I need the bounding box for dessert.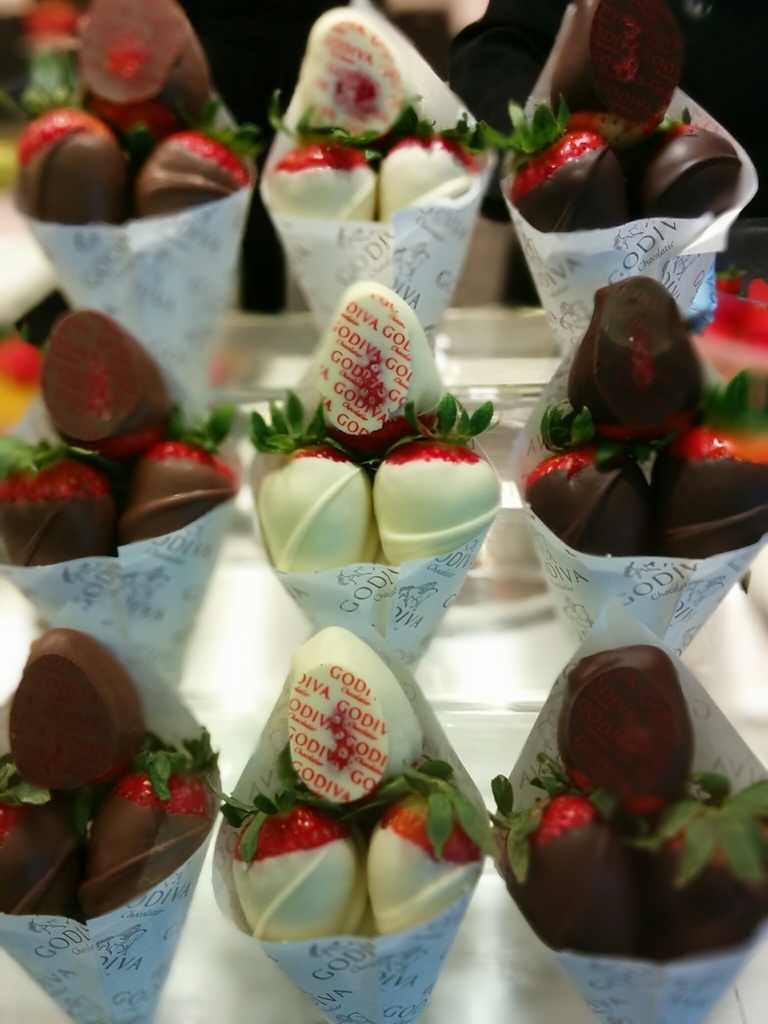
Here it is: <region>532, 266, 767, 567</region>.
